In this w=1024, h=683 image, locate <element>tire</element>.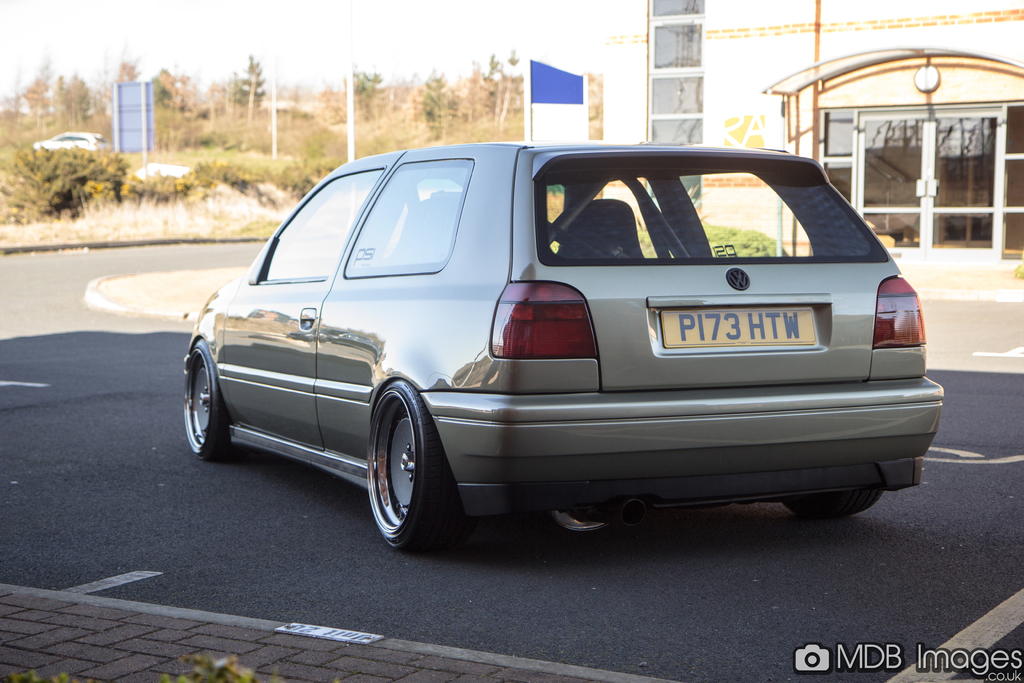
Bounding box: <box>786,487,883,516</box>.
